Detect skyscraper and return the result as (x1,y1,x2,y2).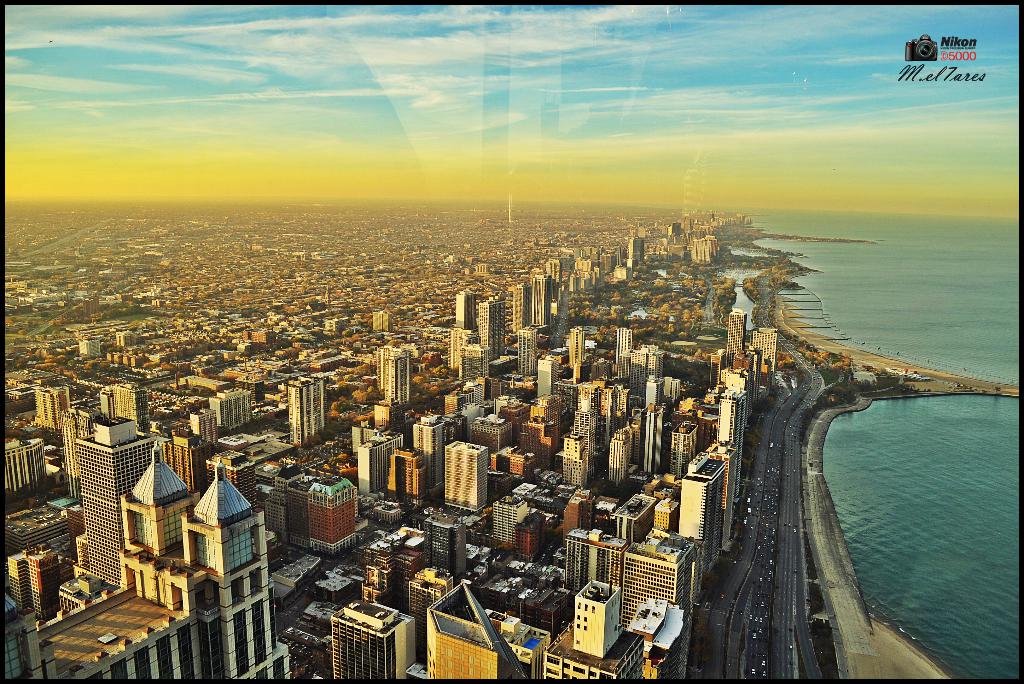
(570,326,582,367).
